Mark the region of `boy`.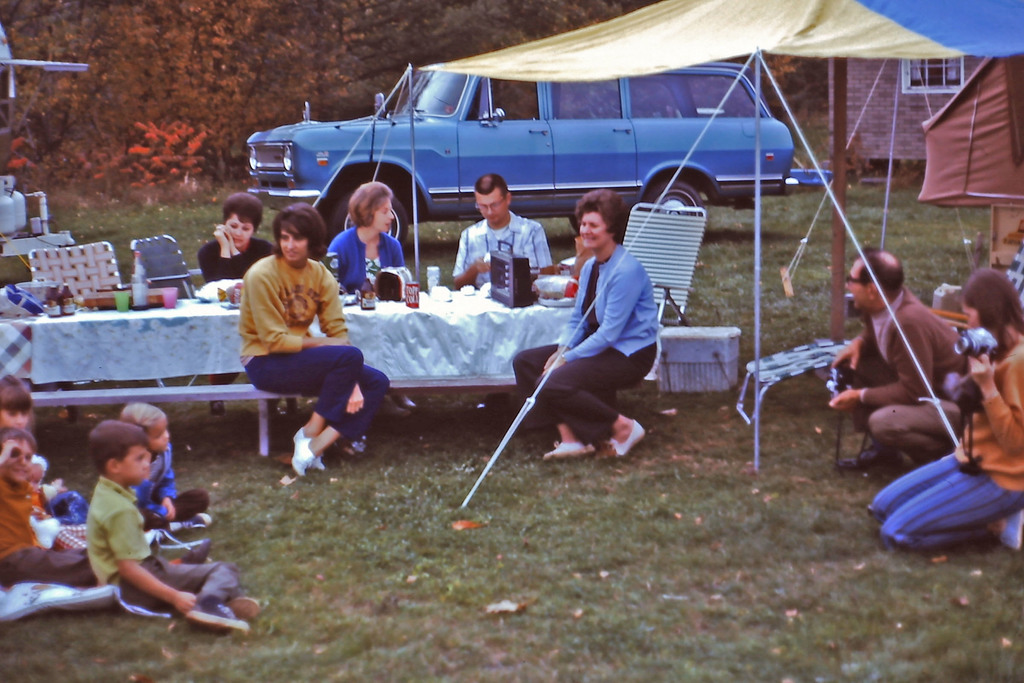
Region: <bbox>17, 416, 234, 639</bbox>.
